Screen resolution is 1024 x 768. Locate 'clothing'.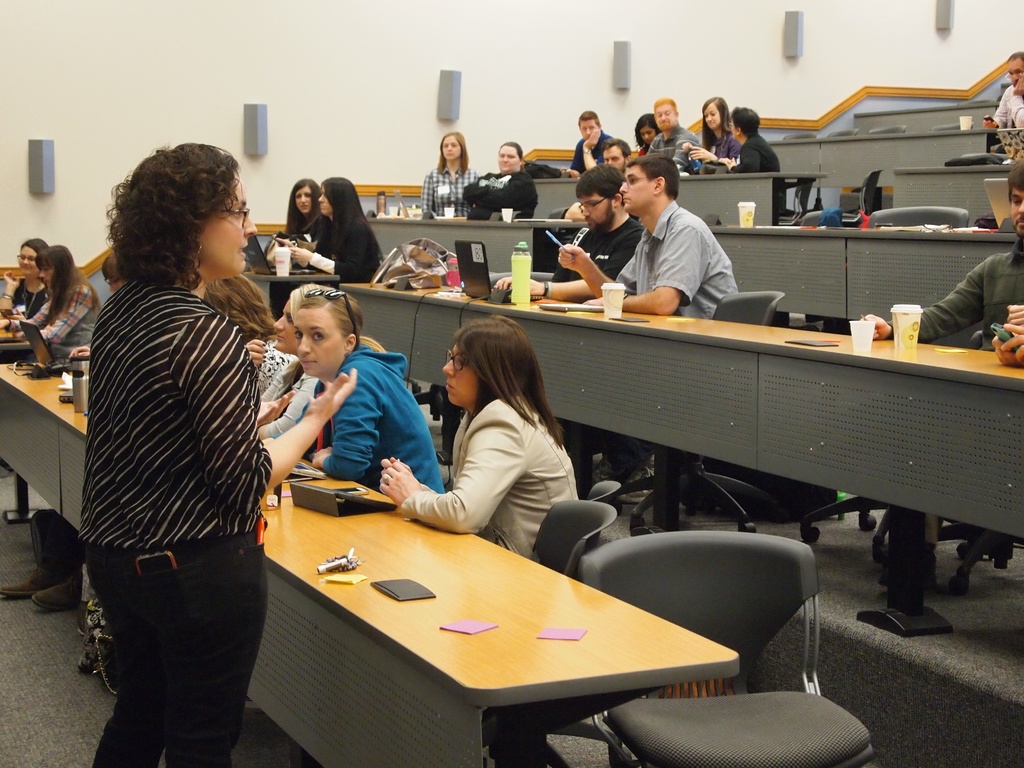
(left=294, top=344, right=461, bottom=493).
